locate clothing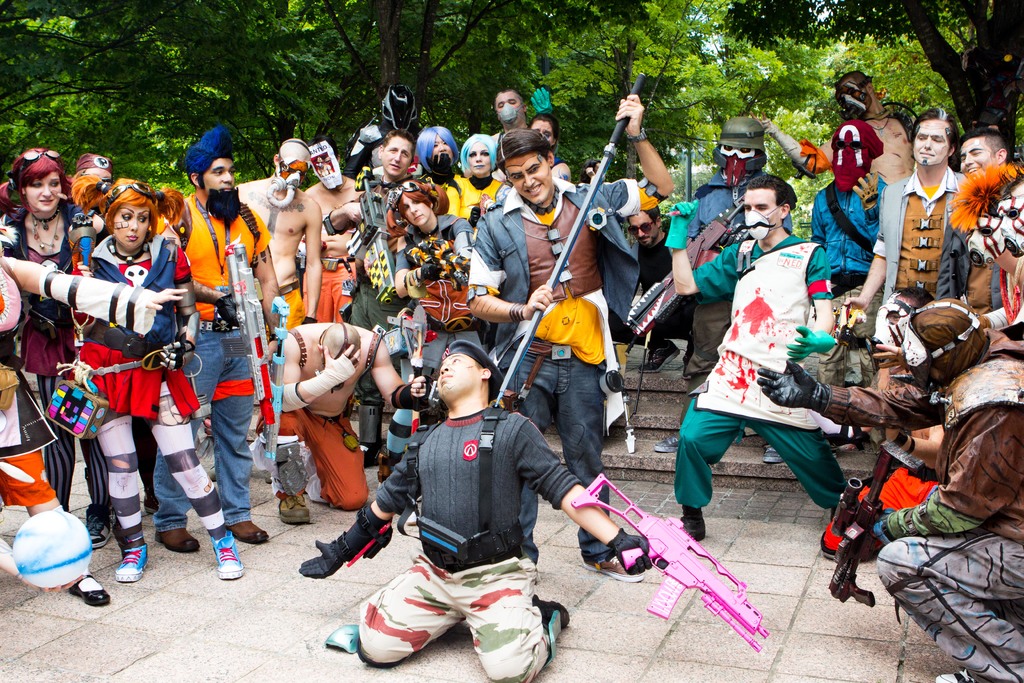
356, 400, 586, 679
